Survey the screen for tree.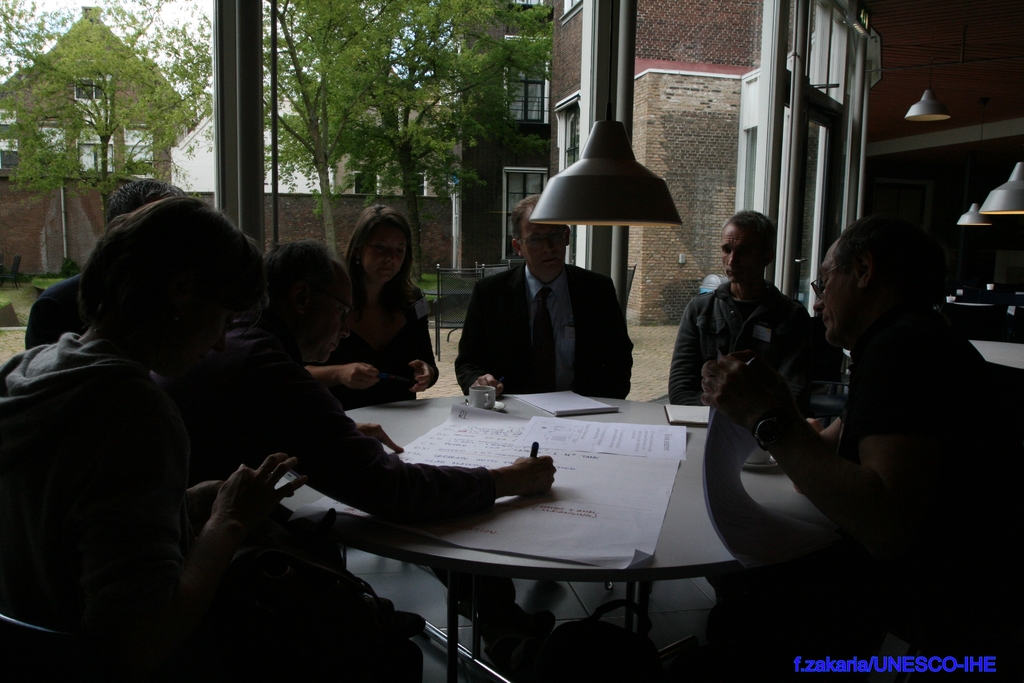
Survey found: locate(332, 0, 560, 300).
